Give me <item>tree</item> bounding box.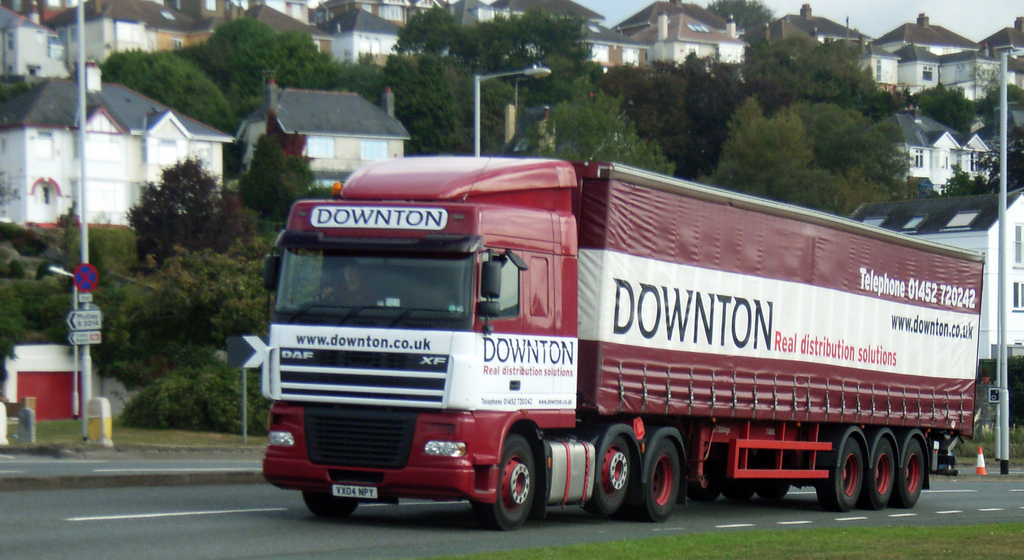
<box>913,80,977,131</box>.
